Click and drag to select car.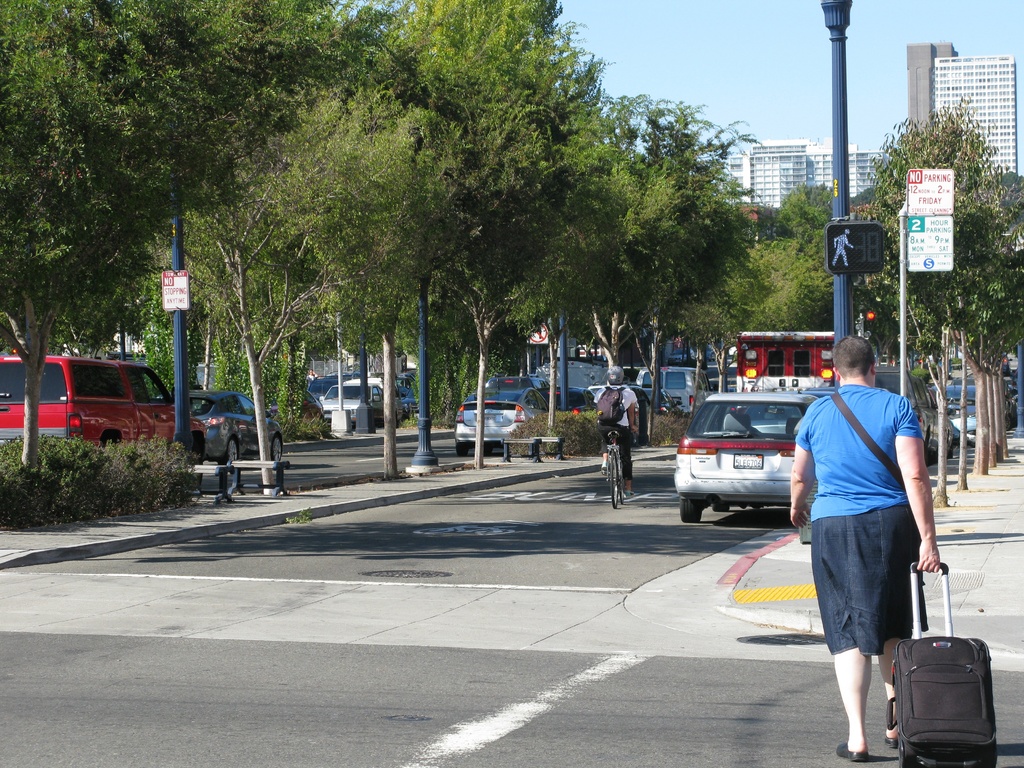
Selection: x1=539 y1=385 x2=596 y2=413.
